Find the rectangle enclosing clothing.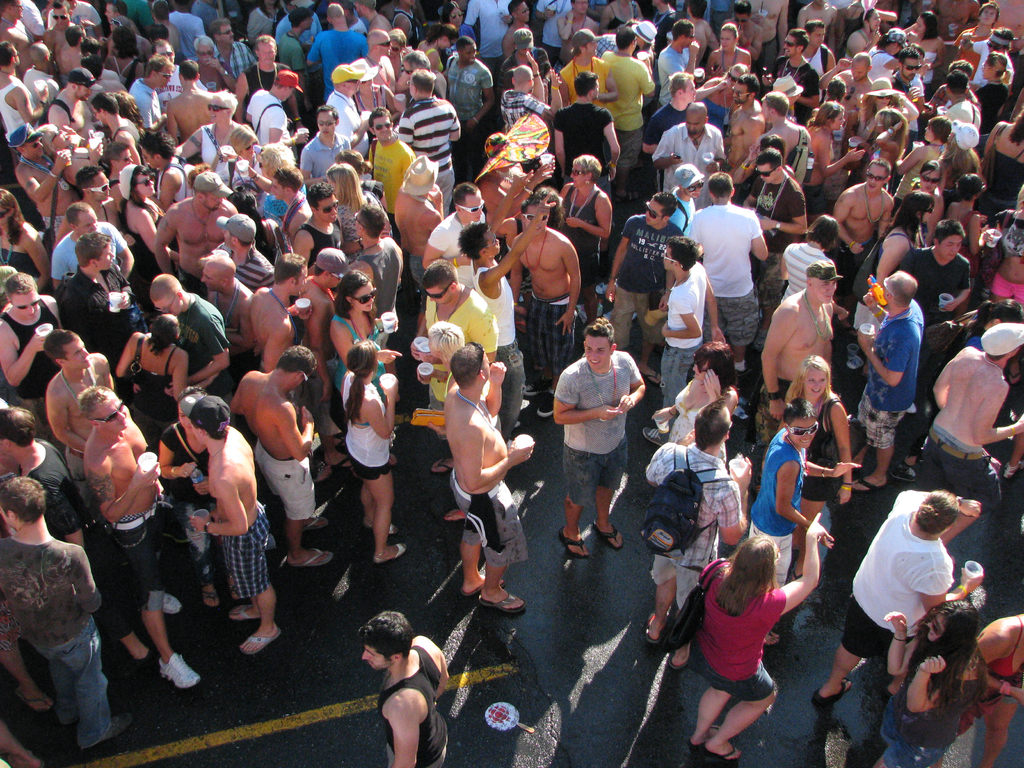
(left=657, top=260, right=698, bottom=412).
